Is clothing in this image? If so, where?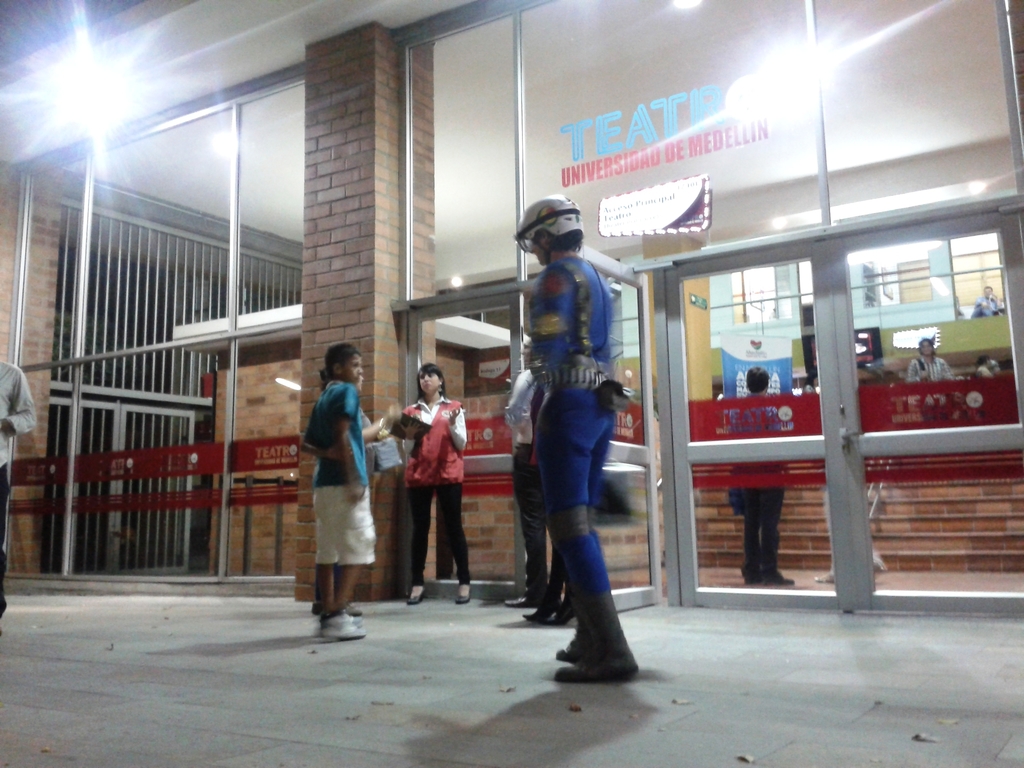
Yes, at [x1=906, y1=355, x2=955, y2=400].
